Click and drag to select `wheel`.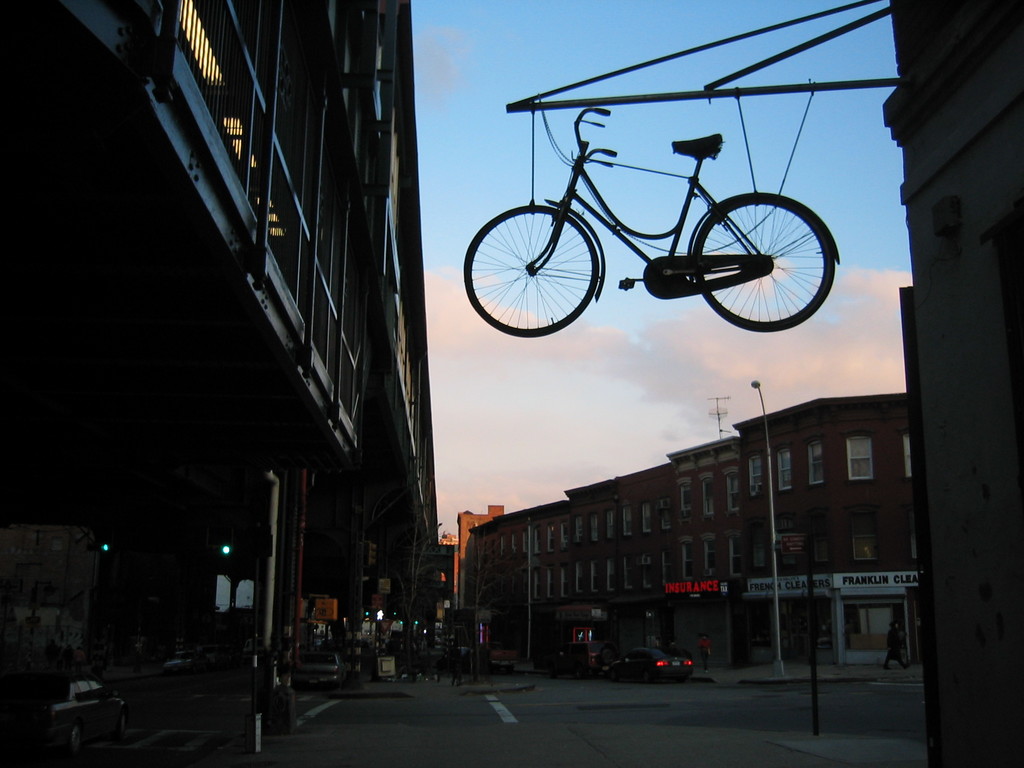
Selection: BBox(468, 193, 607, 325).
